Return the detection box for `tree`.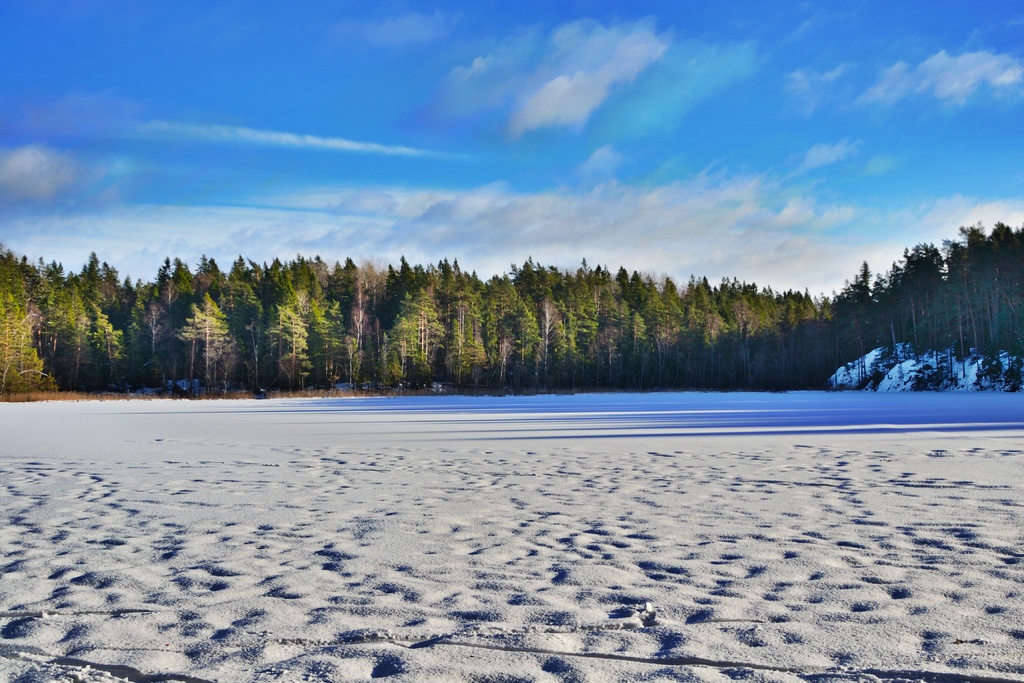
(left=262, top=255, right=344, bottom=380).
